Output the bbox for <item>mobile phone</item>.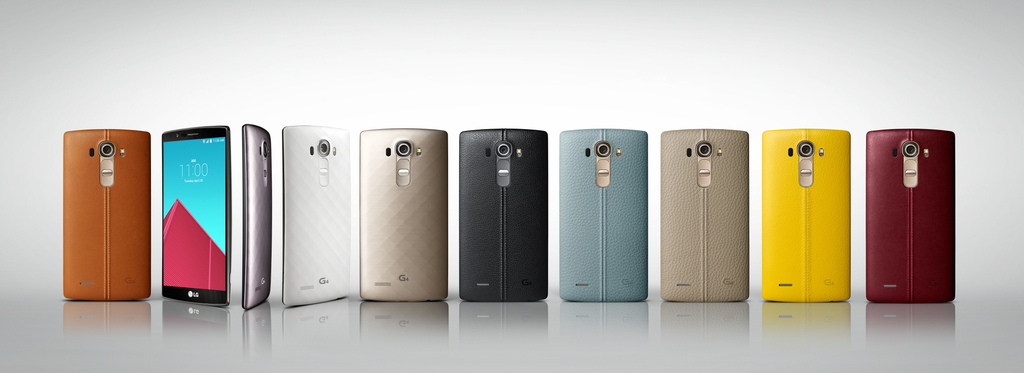
bbox=[282, 123, 350, 307].
